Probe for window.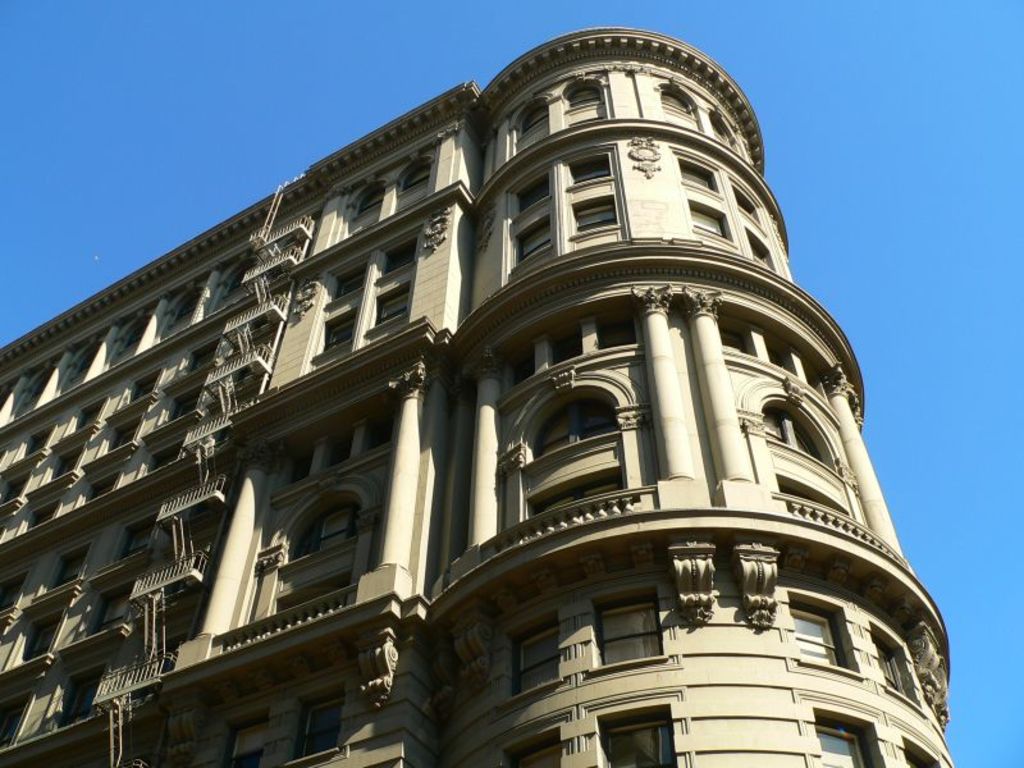
Probe result: 56/676/95/726.
